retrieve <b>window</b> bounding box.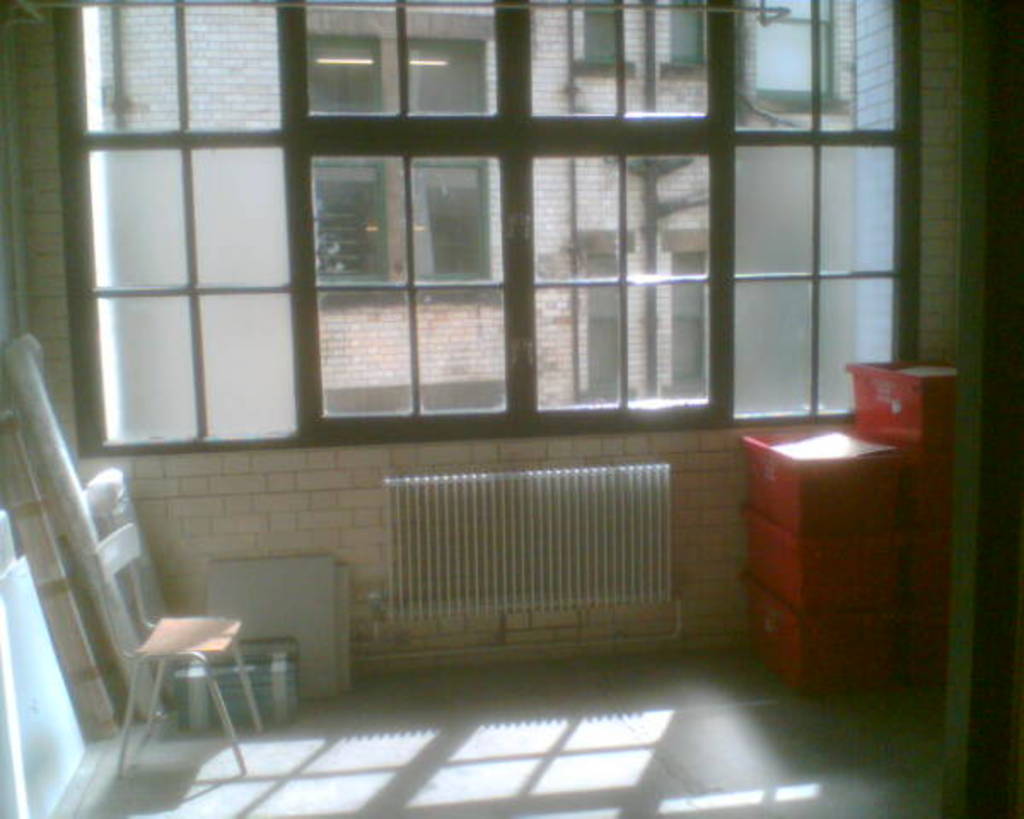
Bounding box: x1=655, y1=0, x2=703, y2=78.
